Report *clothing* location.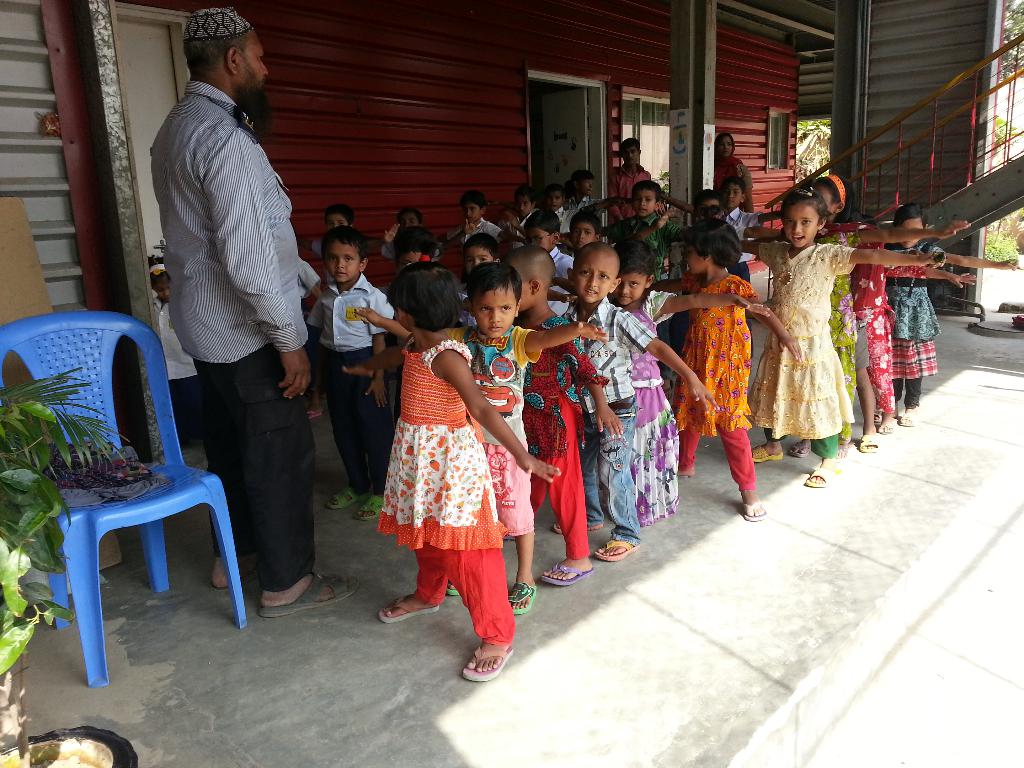
Report: 816, 218, 856, 442.
